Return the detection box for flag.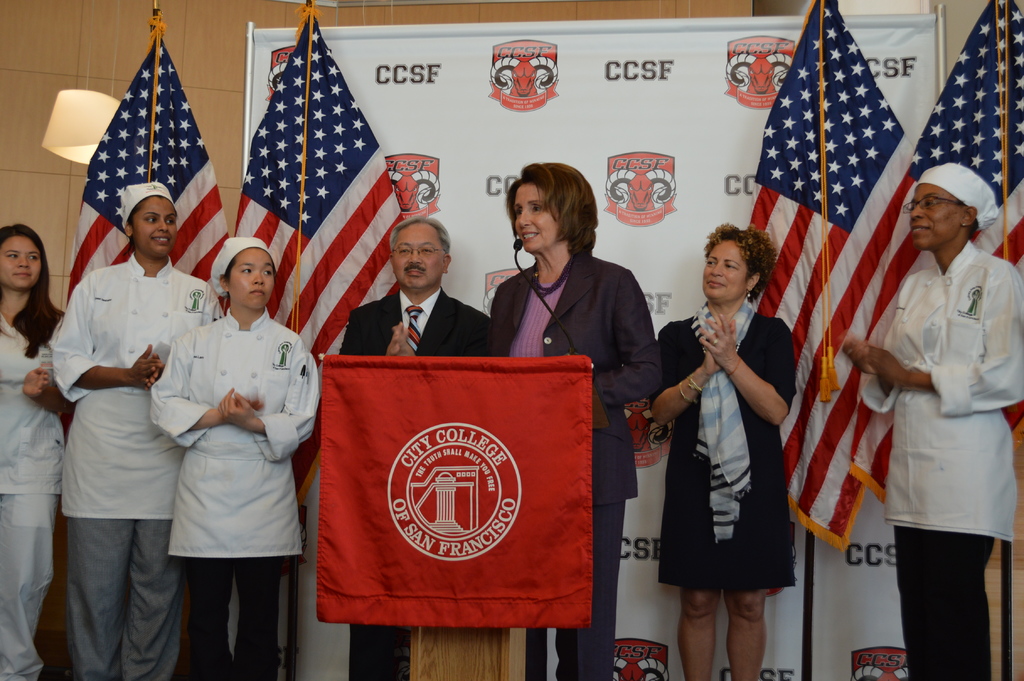
pyautogui.locateOnScreen(729, 0, 931, 528).
